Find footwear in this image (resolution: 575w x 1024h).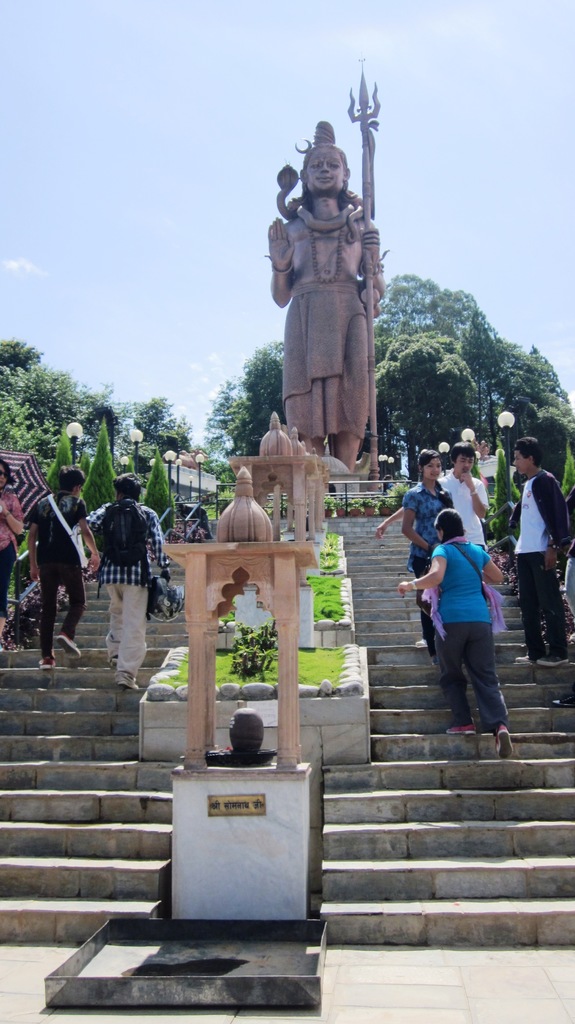
512:655:535:665.
